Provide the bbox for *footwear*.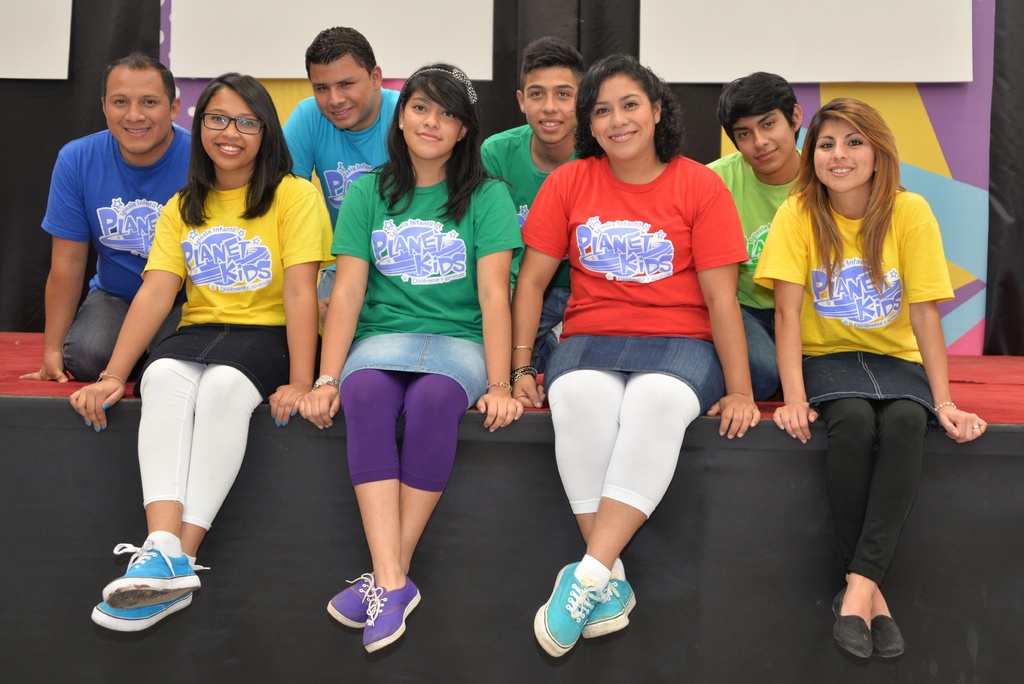
(x1=829, y1=587, x2=871, y2=656).
